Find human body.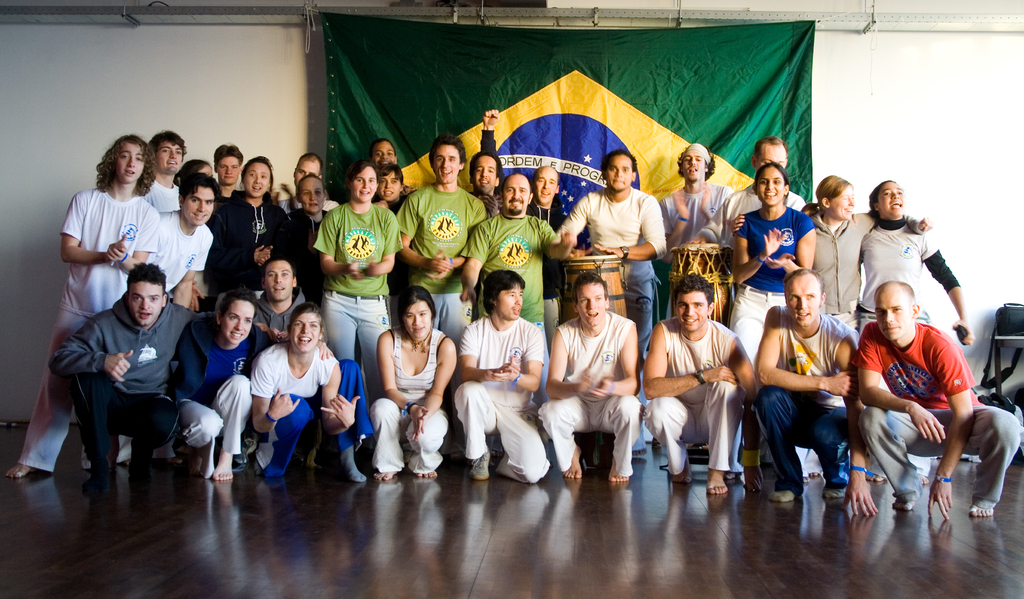
460:256:547:484.
